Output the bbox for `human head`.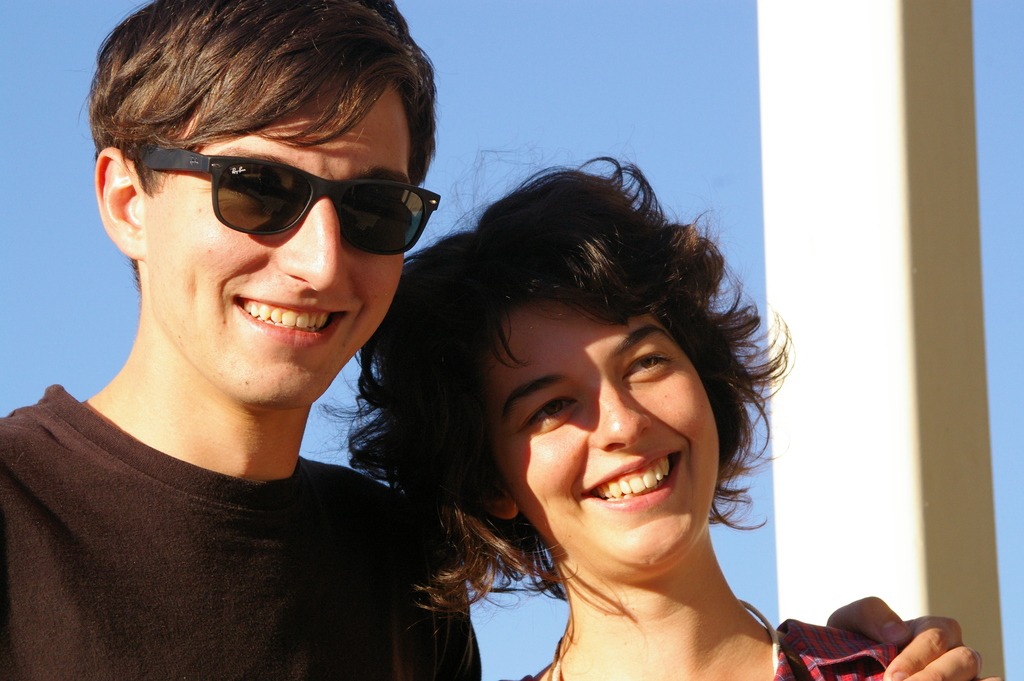
box(75, 0, 446, 409).
